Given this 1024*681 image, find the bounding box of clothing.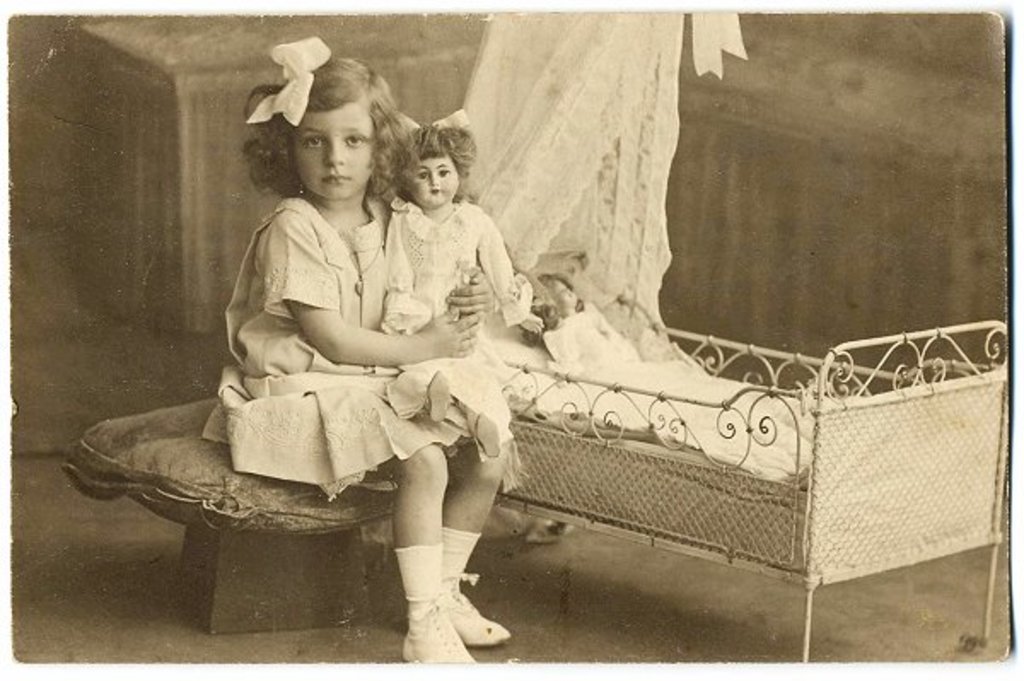
bbox=[191, 126, 440, 531].
